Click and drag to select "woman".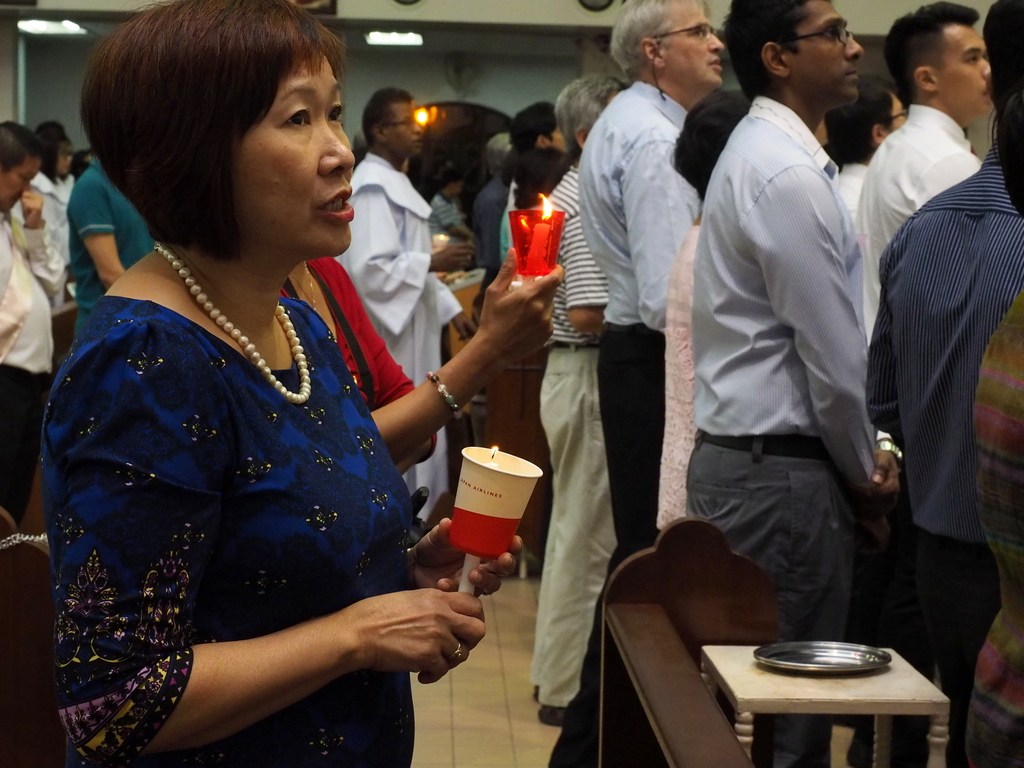
Selection: pyautogui.locateOnScreen(30, 0, 470, 767).
